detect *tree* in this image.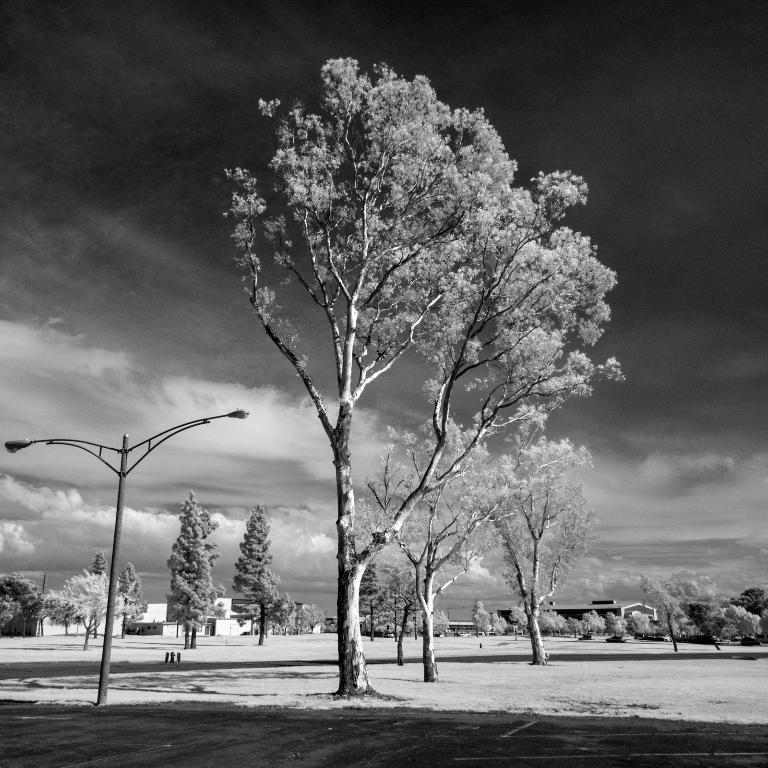
Detection: (38,566,144,659).
